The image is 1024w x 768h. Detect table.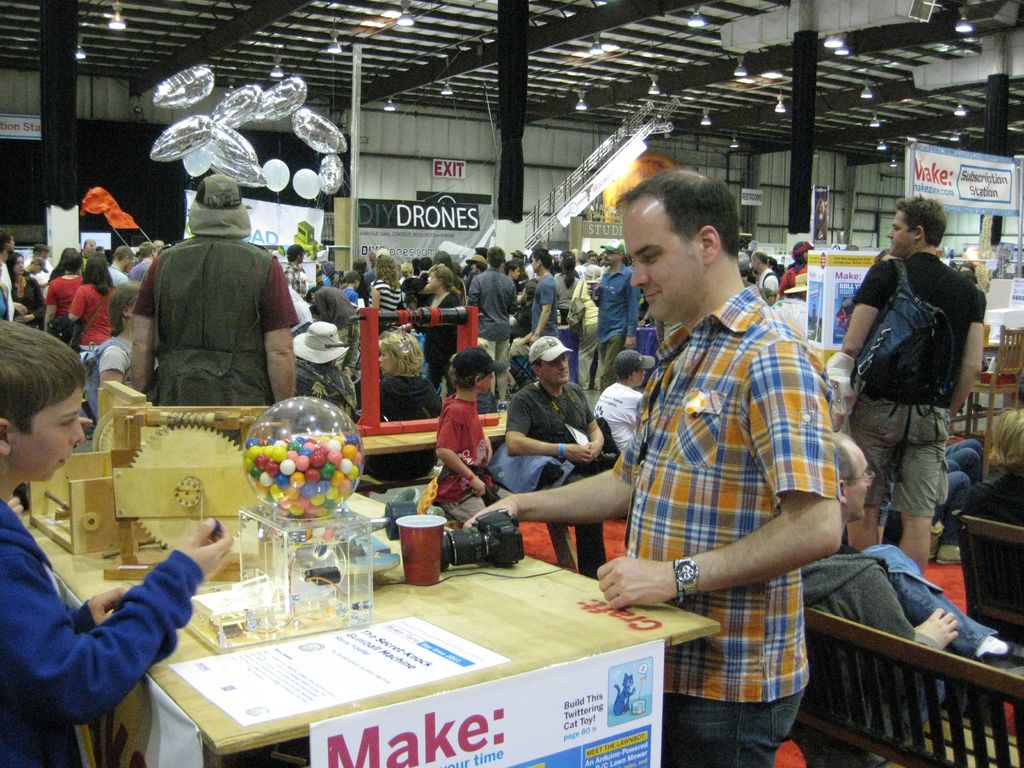
Detection: (111,509,696,765).
